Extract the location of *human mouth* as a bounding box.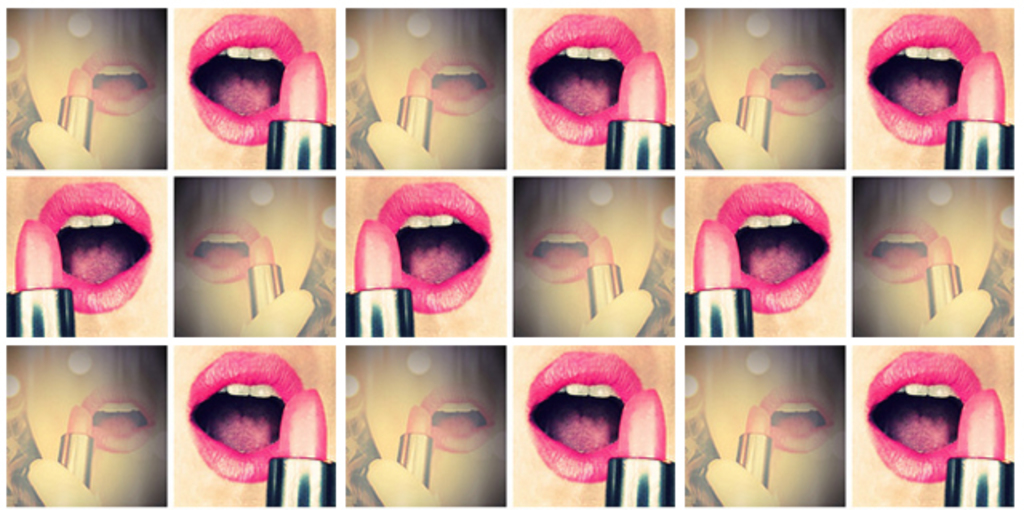
<bbox>32, 185, 155, 315</bbox>.
